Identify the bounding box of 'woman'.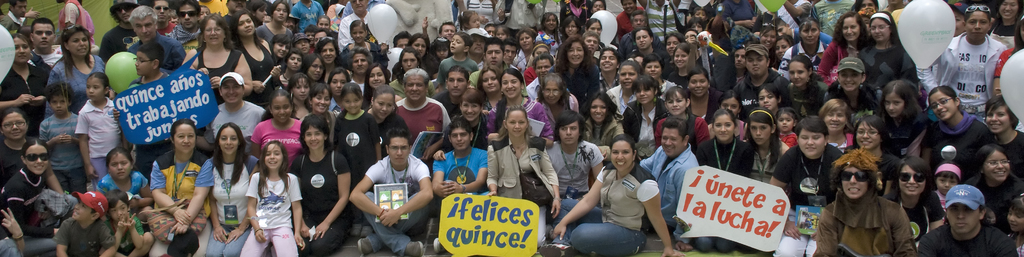
select_region(846, 112, 904, 201).
